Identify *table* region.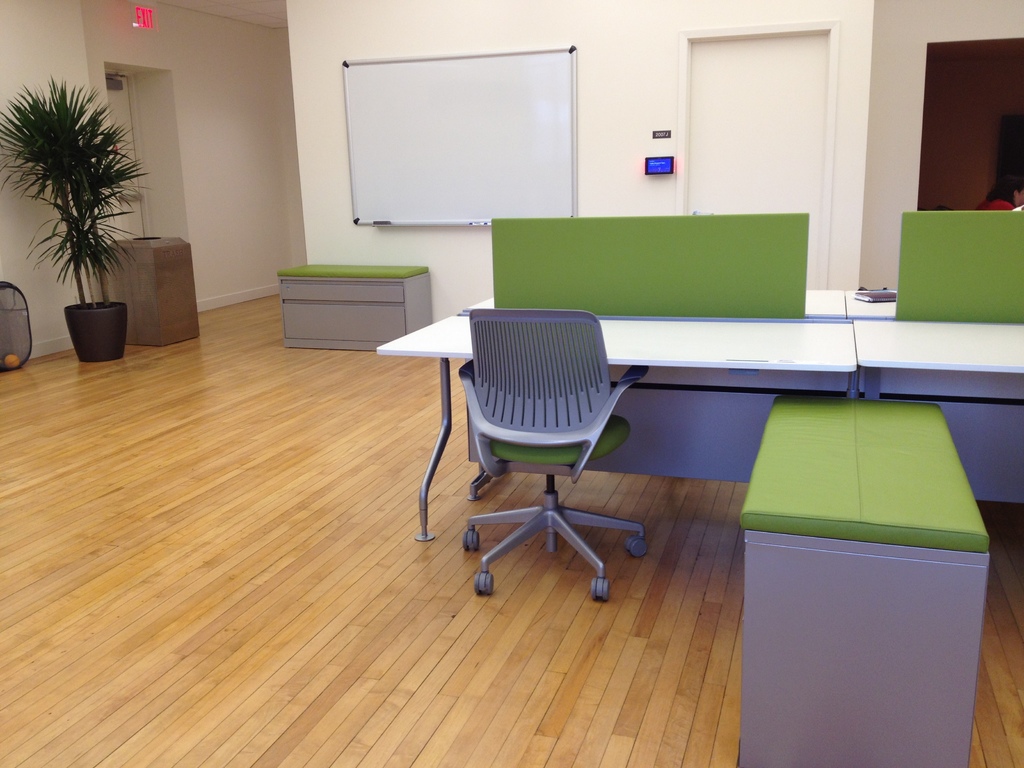
Region: 100 227 196 349.
